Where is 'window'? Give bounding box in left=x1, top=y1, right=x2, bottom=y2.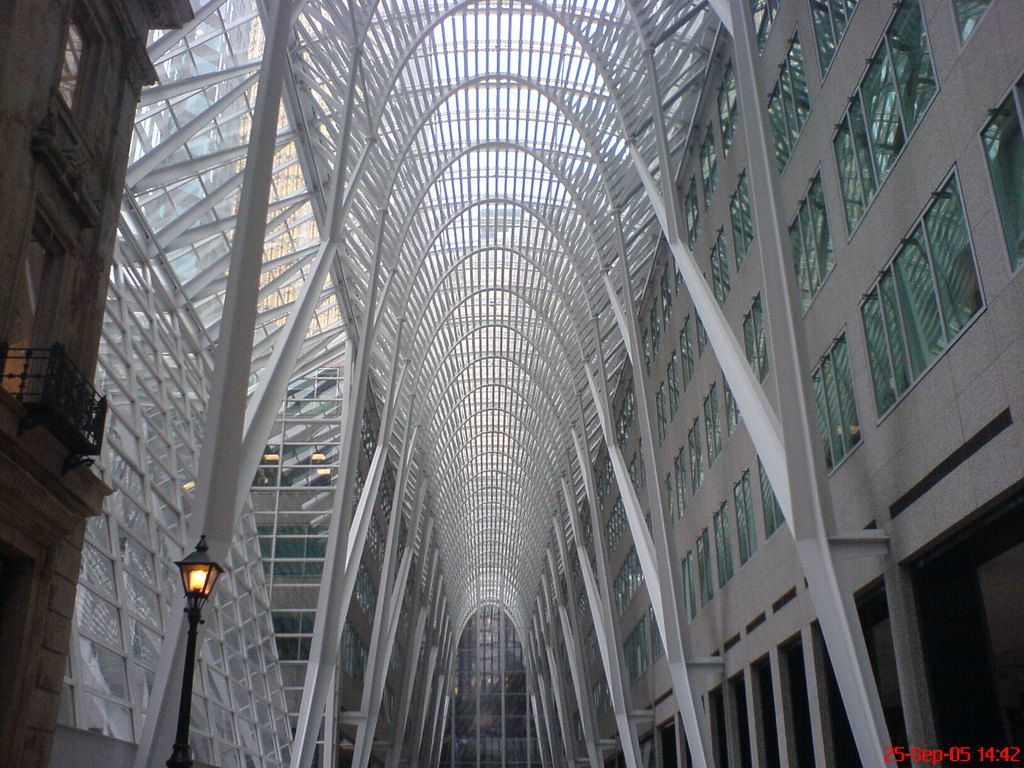
left=975, top=73, right=1023, bottom=274.
